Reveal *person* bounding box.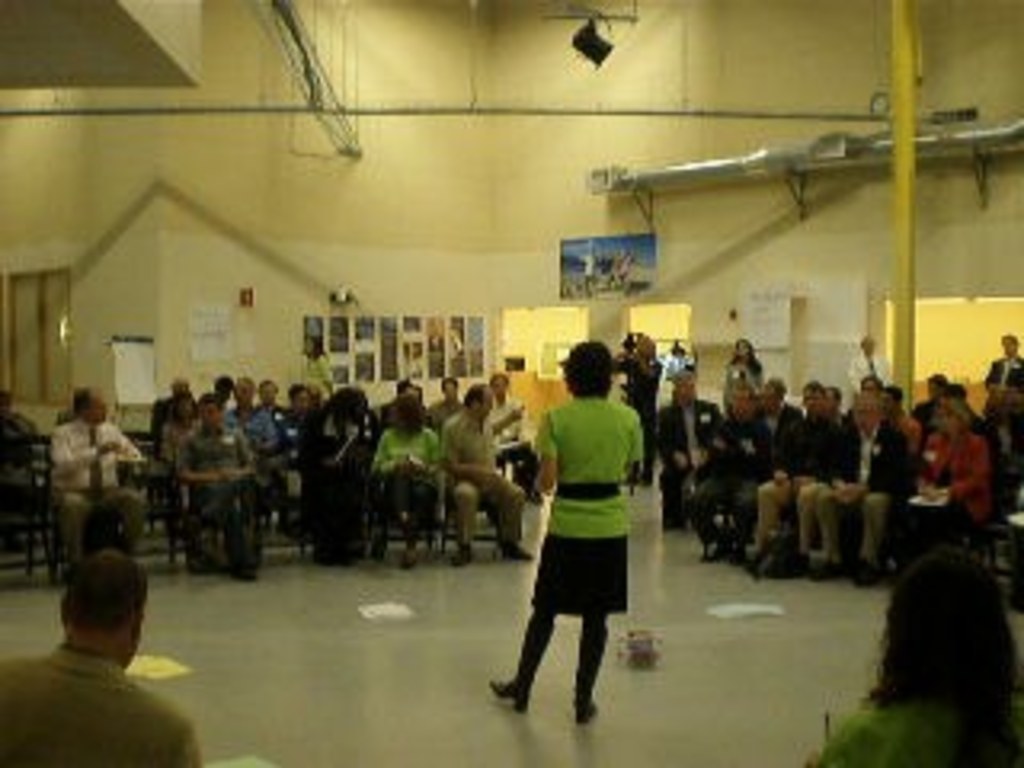
Revealed: x1=298, y1=336, x2=330, y2=397.
